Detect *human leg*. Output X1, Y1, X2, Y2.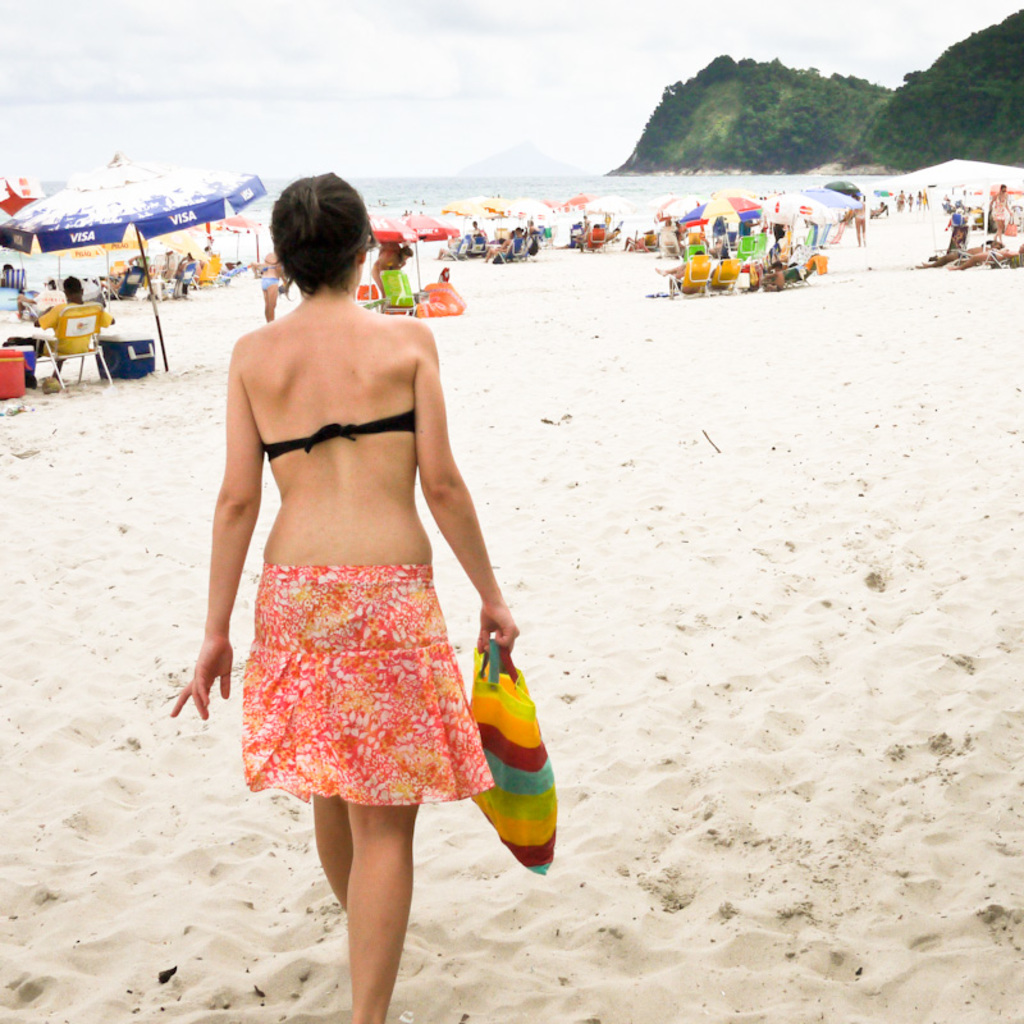
347, 800, 421, 1021.
